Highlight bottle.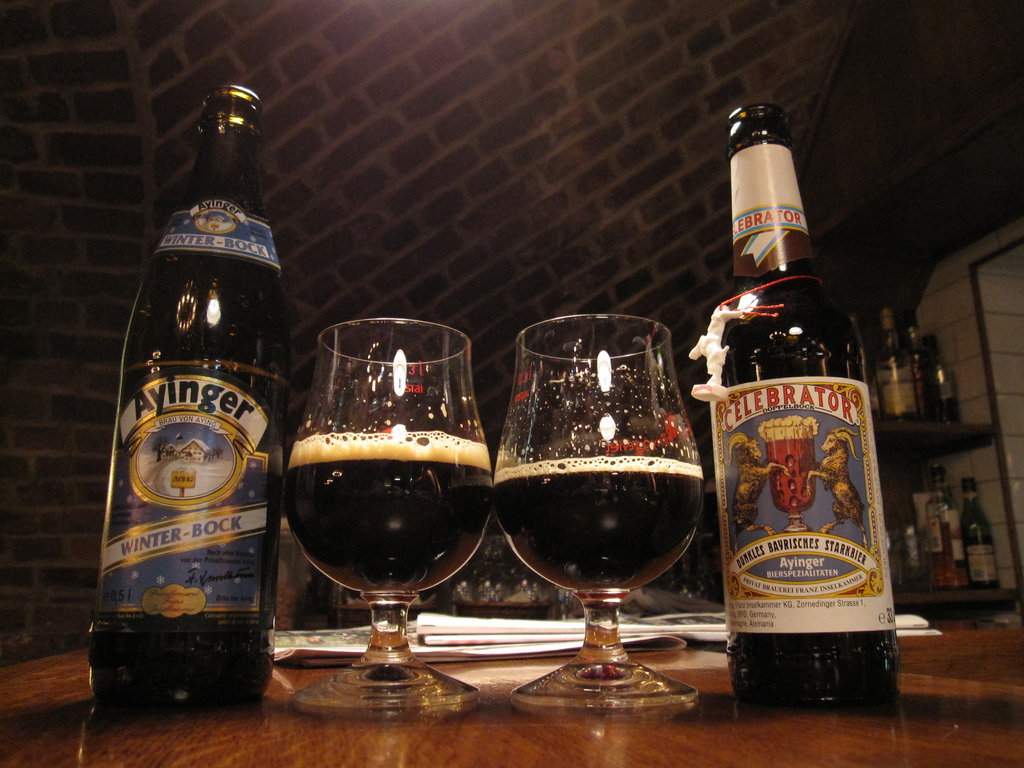
Highlighted region: BBox(79, 77, 277, 707).
